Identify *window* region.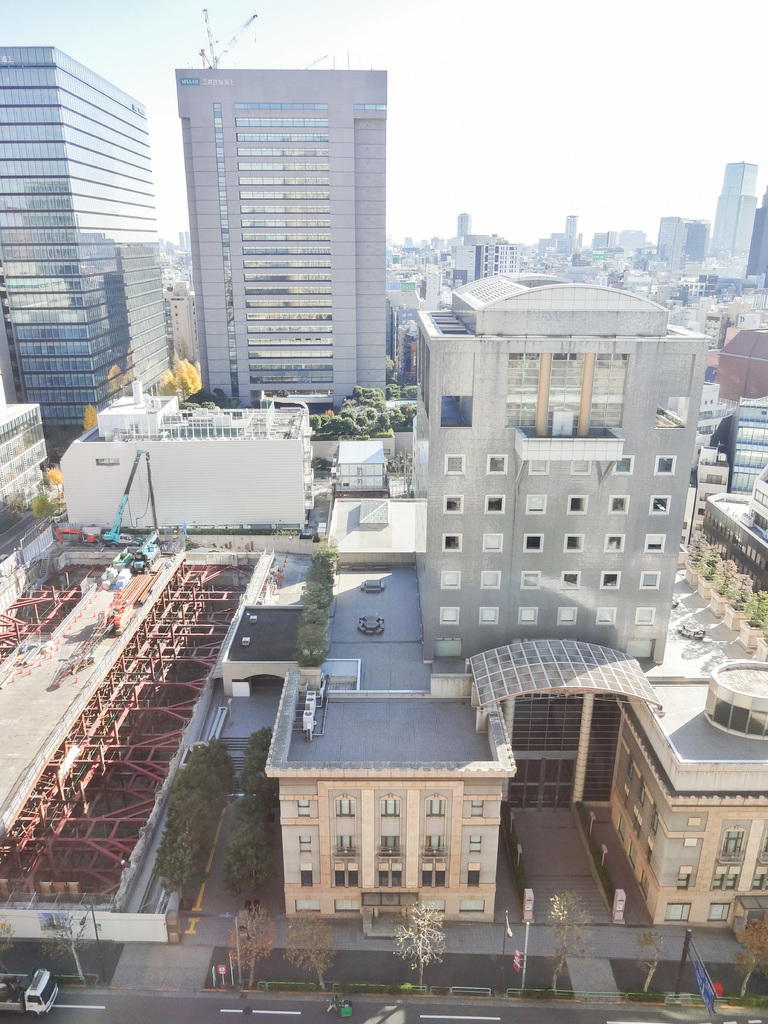
Region: {"x1": 527, "y1": 490, "x2": 548, "y2": 518}.
